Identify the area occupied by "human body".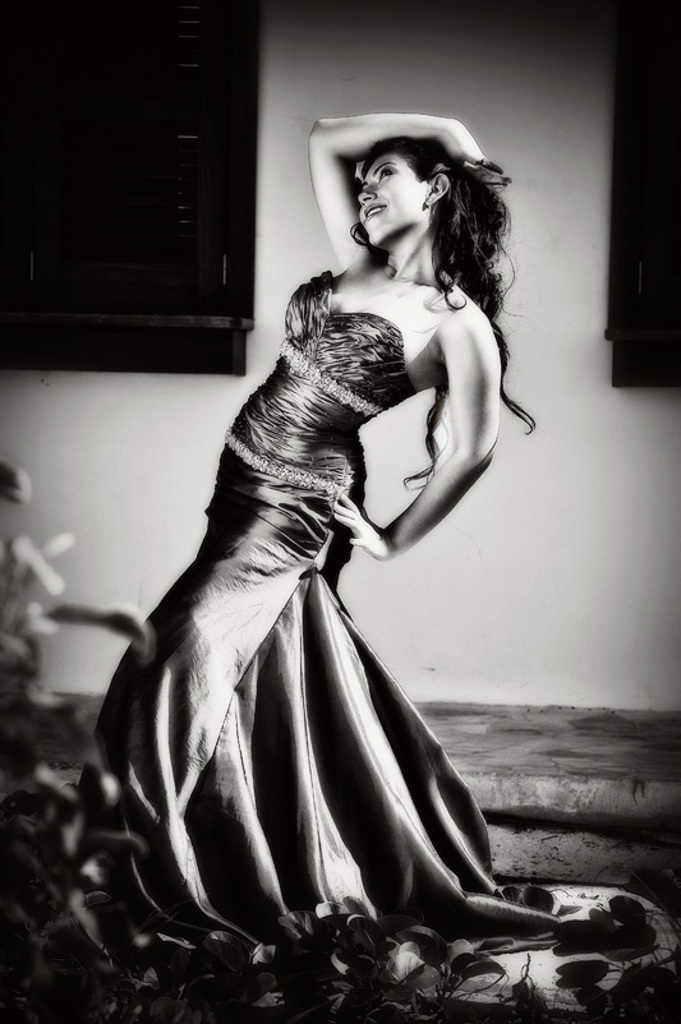
Area: {"x1": 124, "y1": 157, "x2": 560, "y2": 1020}.
